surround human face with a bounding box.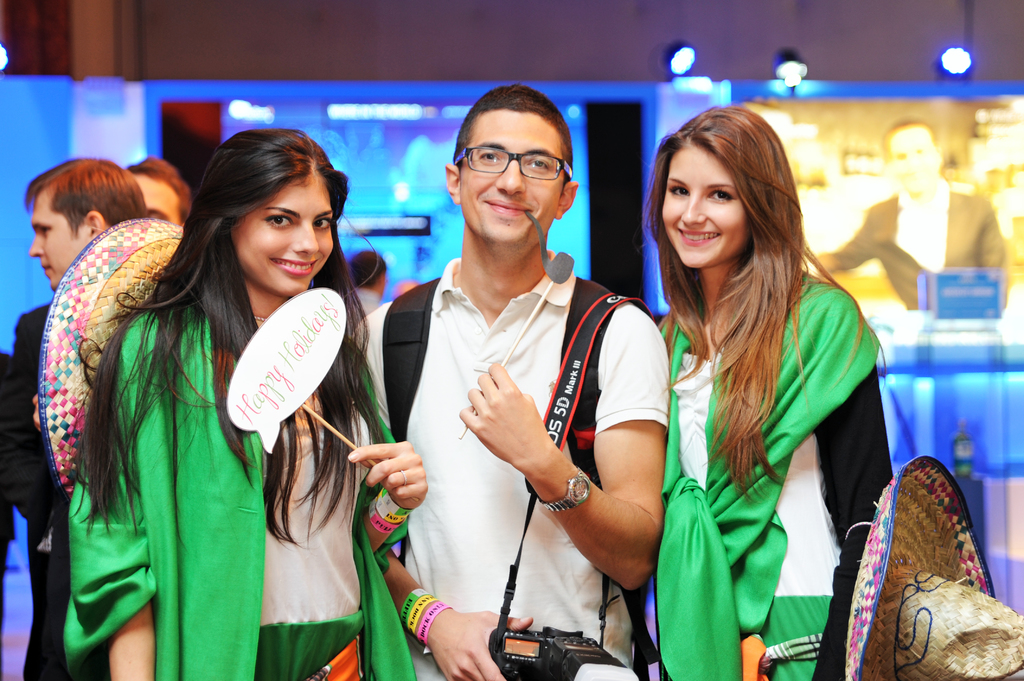
{"left": 660, "top": 143, "right": 749, "bottom": 267}.
